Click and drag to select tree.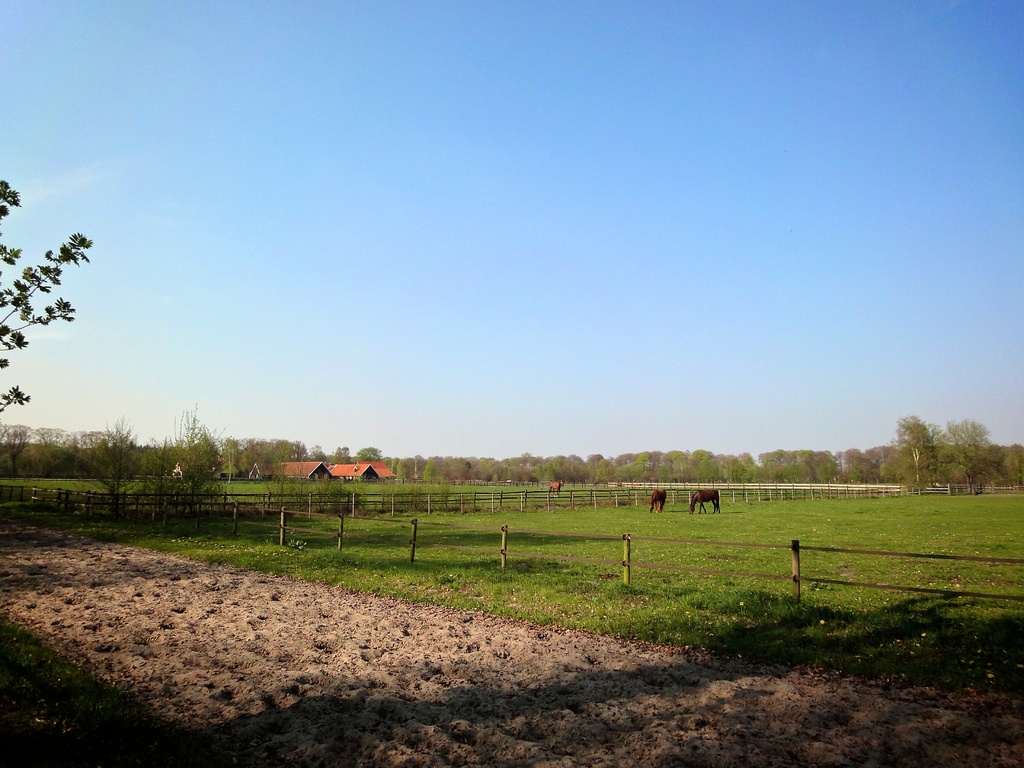
Selection: pyautogui.locateOnScreen(0, 177, 92, 410).
